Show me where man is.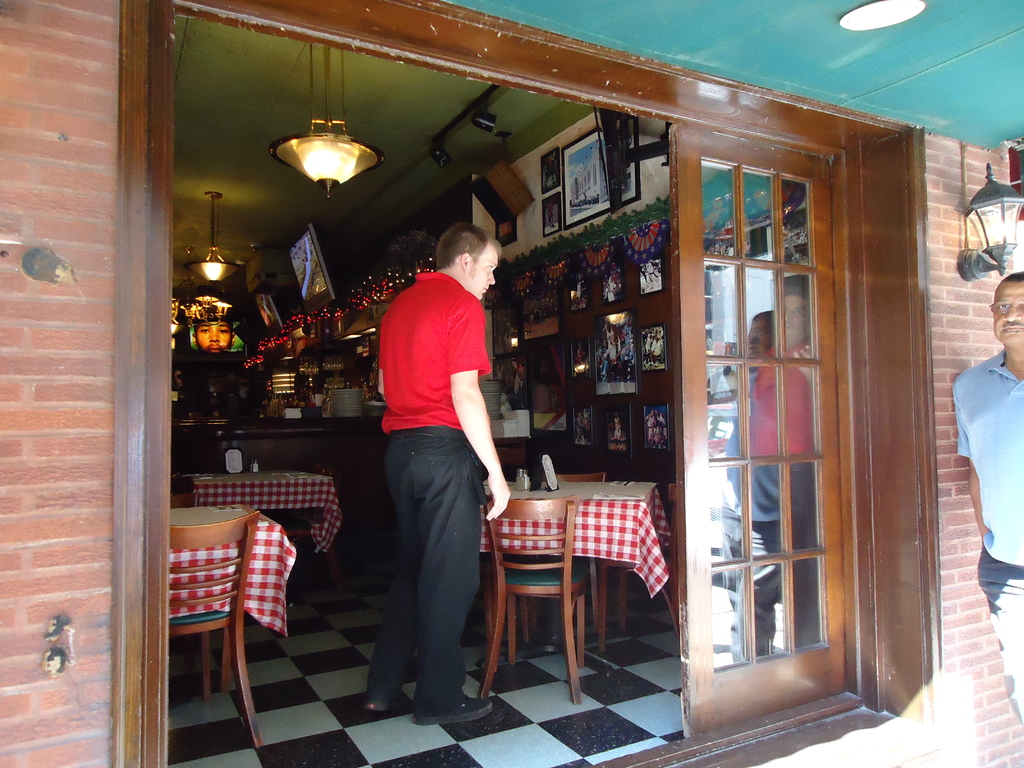
man is at bbox=[614, 411, 623, 449].
